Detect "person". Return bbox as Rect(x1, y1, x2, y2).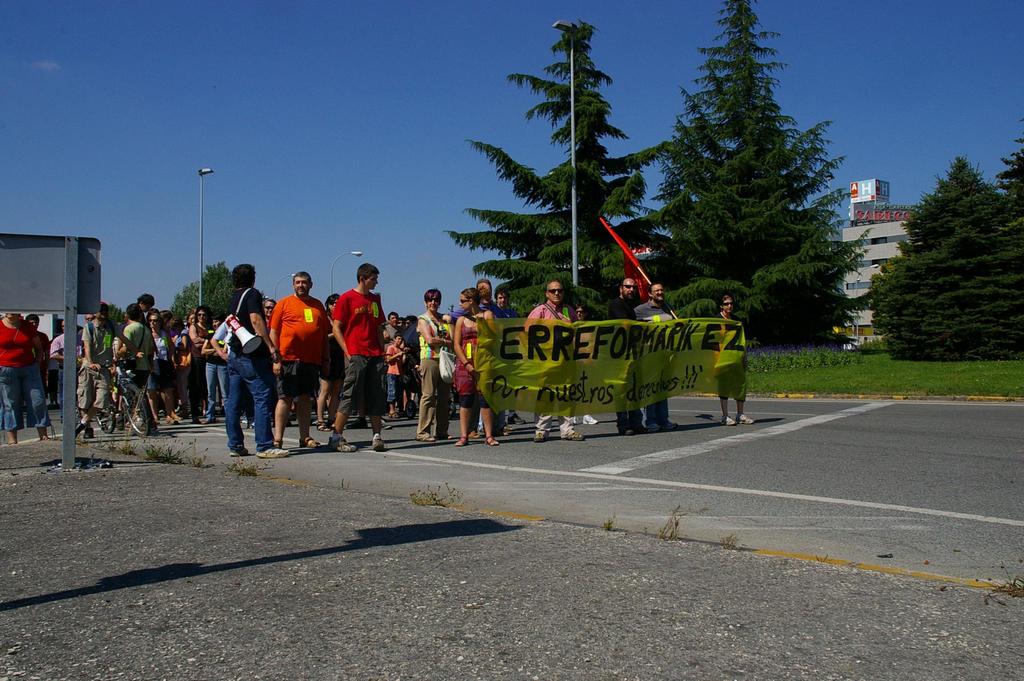
Rect(634, 279, 669, 427).
